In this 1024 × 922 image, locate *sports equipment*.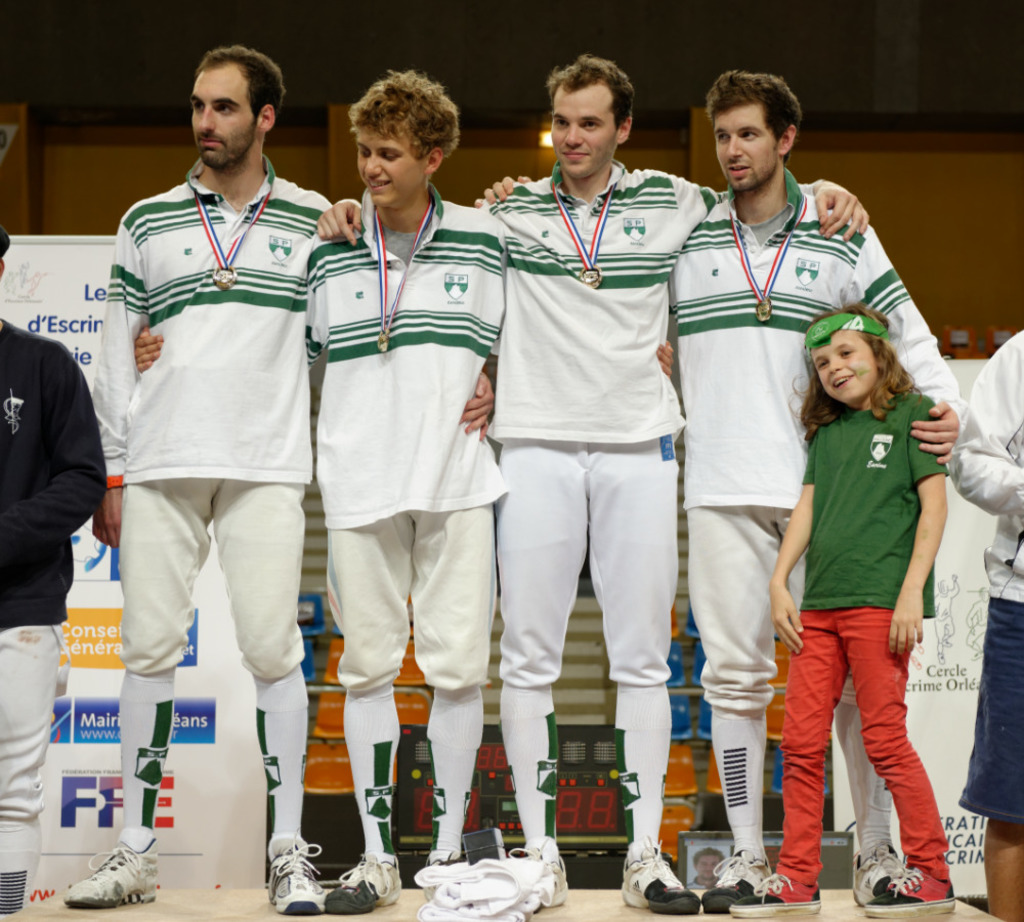
Bounding box: Rect(268, 833, 328, 915).
